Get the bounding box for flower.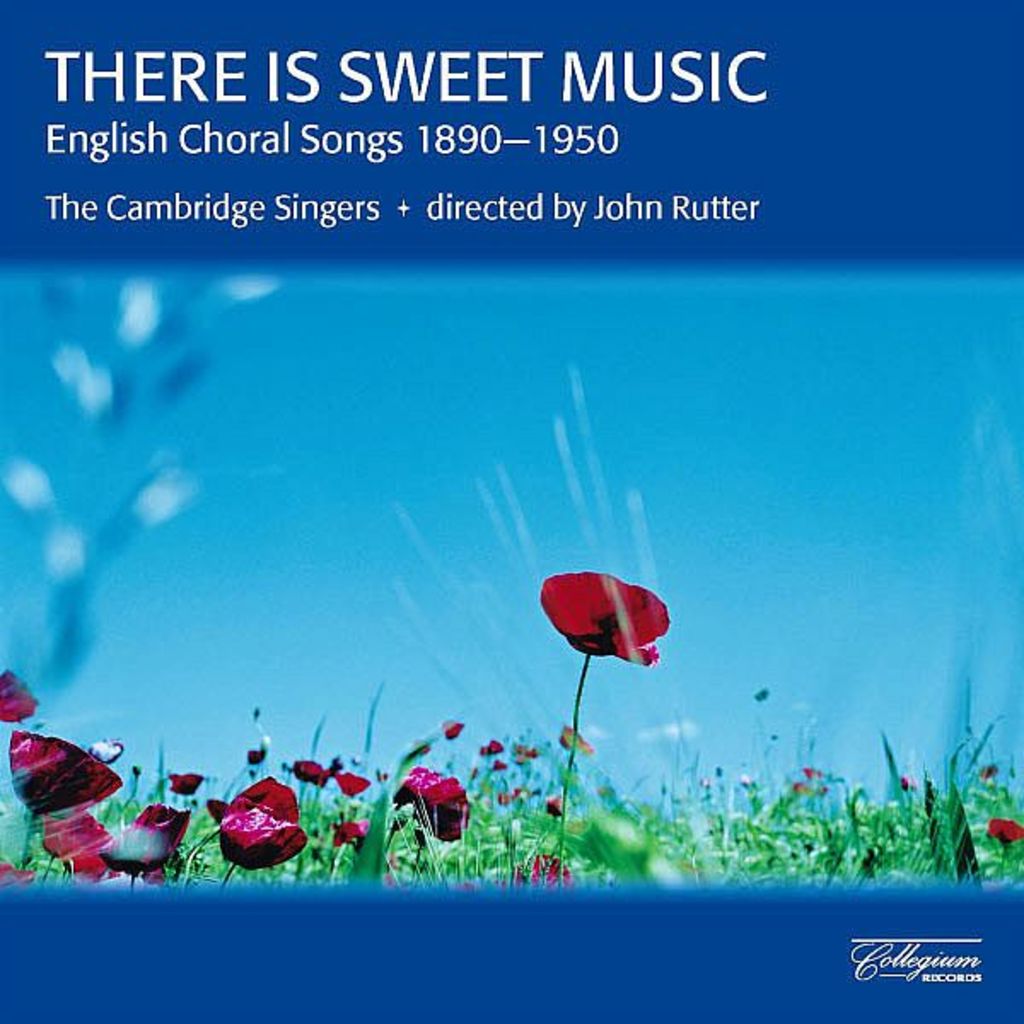
Rect(442, 719, 463, 741).
